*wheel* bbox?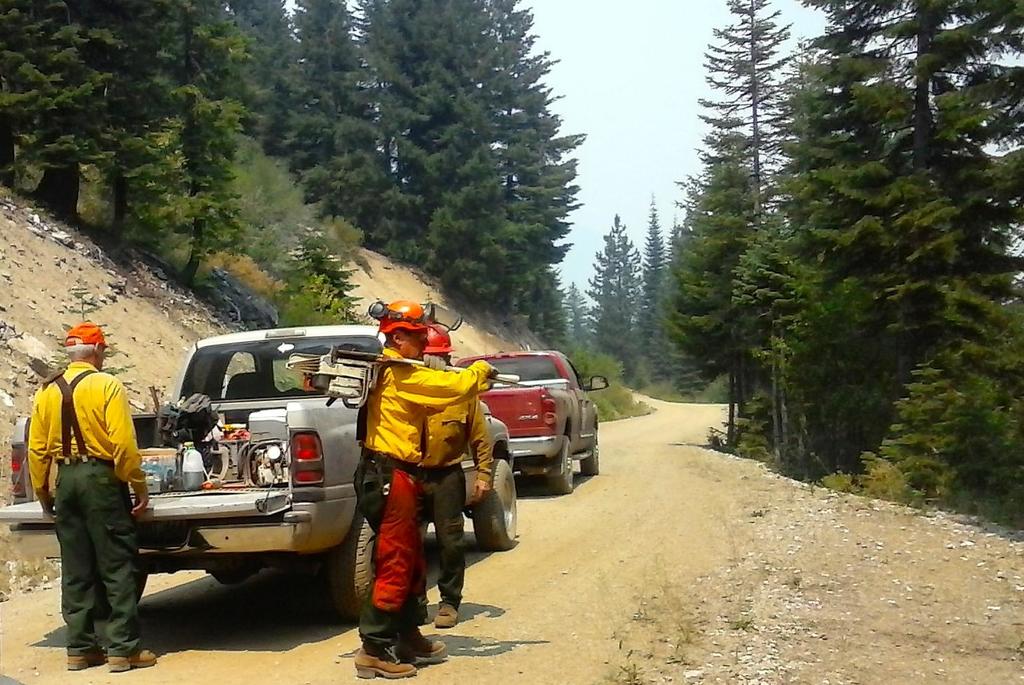
rect(132, 570, 148, 607)
